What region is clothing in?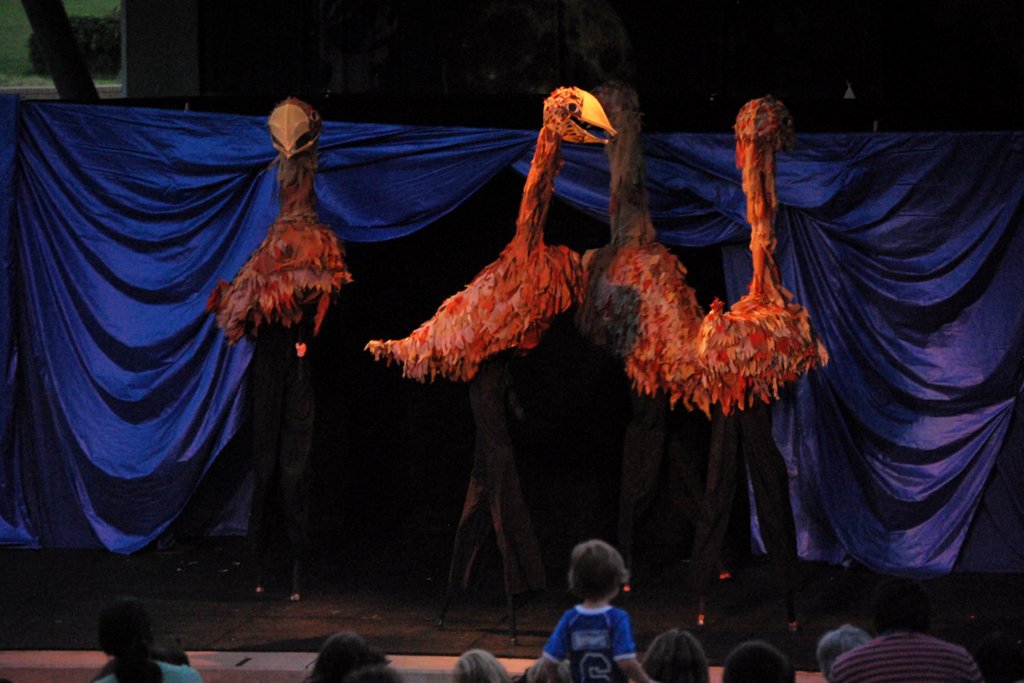
box=[548, 603, 634, 680].
